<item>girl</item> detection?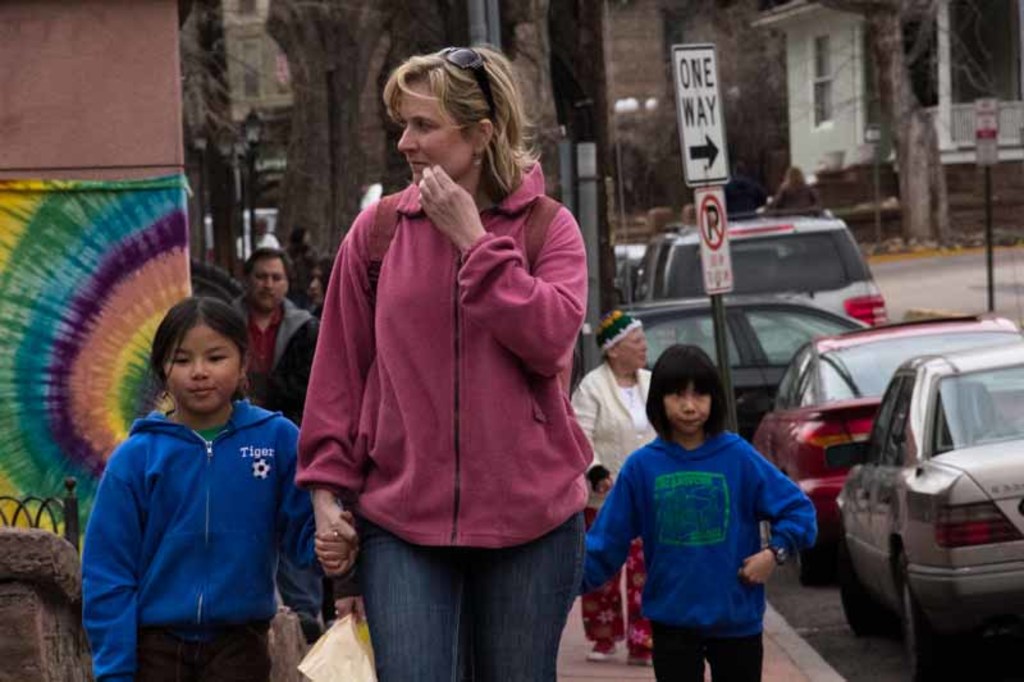
l=581, t=338, r=818, b=681
